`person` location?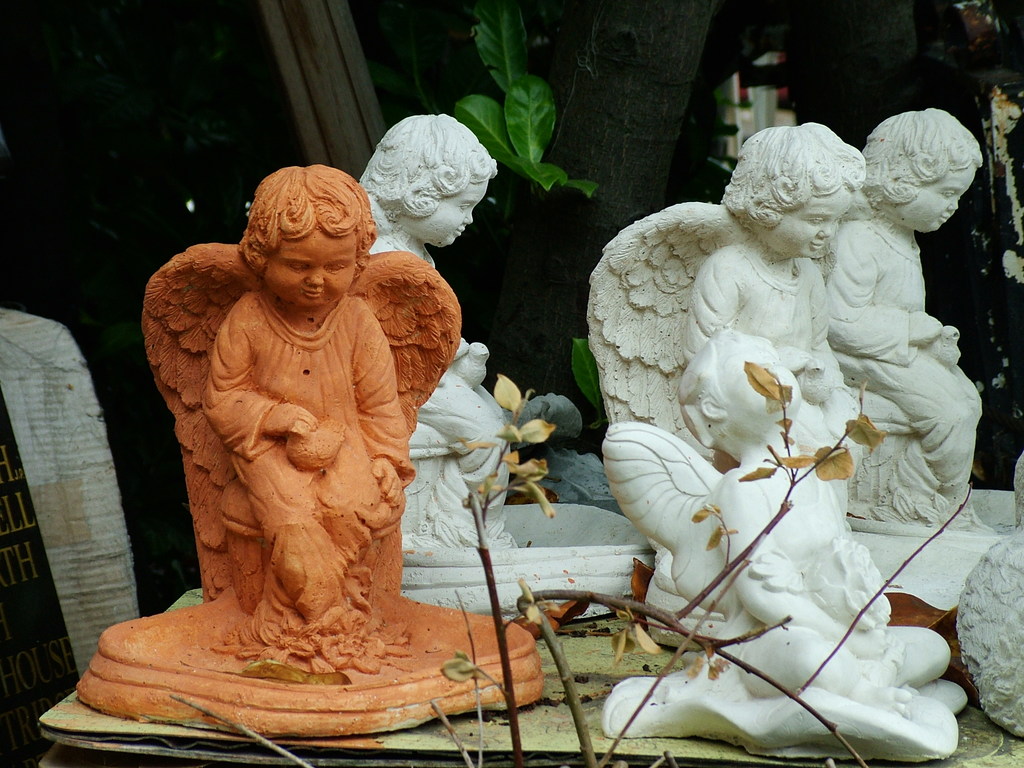
[x1=202, y1=164, x2=412, y2=641]
